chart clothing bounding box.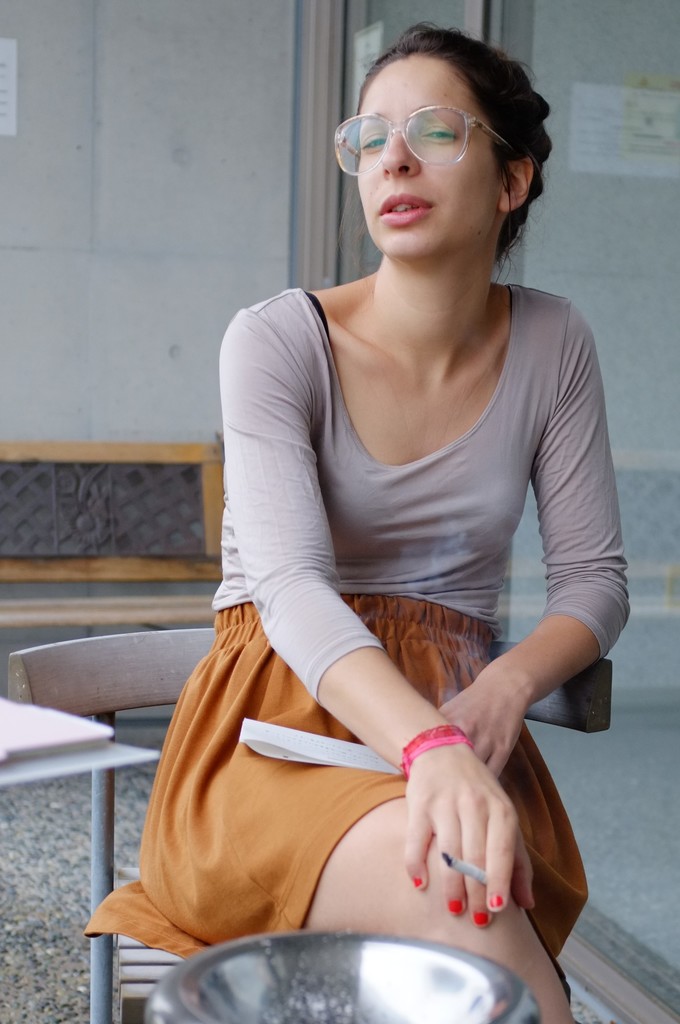
Charted: bbox=(94, 222, 620, 921).
